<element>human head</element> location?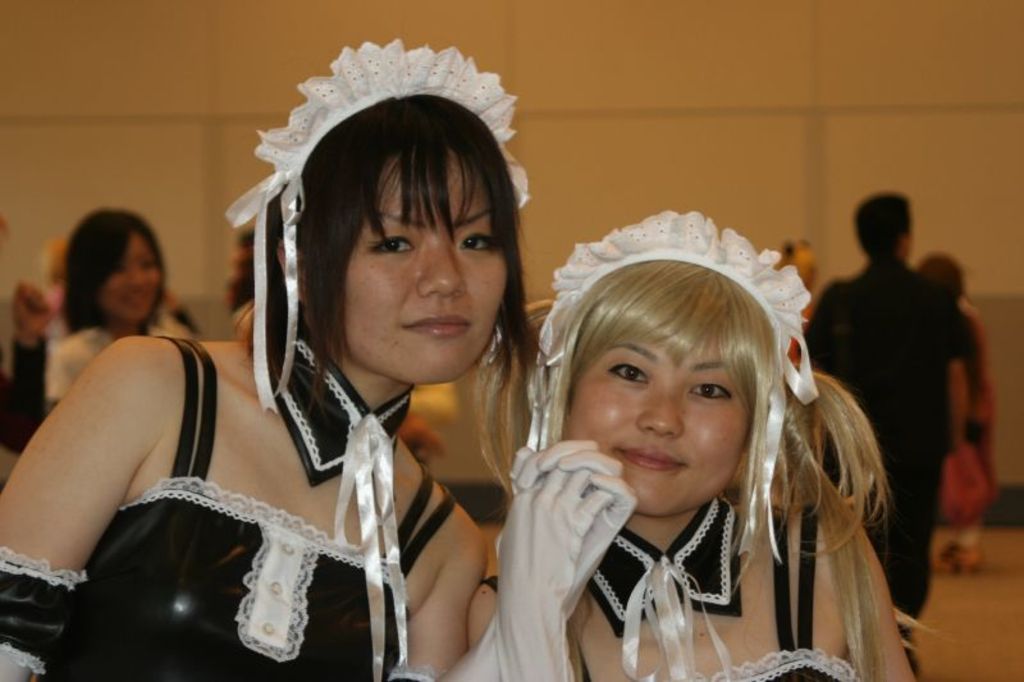
select_region(854, 191, 911, 261)
